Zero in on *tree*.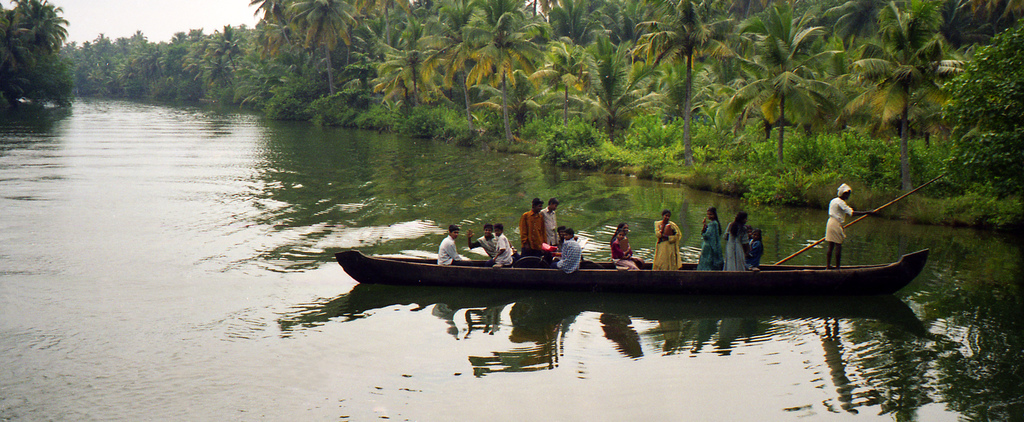
Zeroed in: [6, 0, 69, 53].
